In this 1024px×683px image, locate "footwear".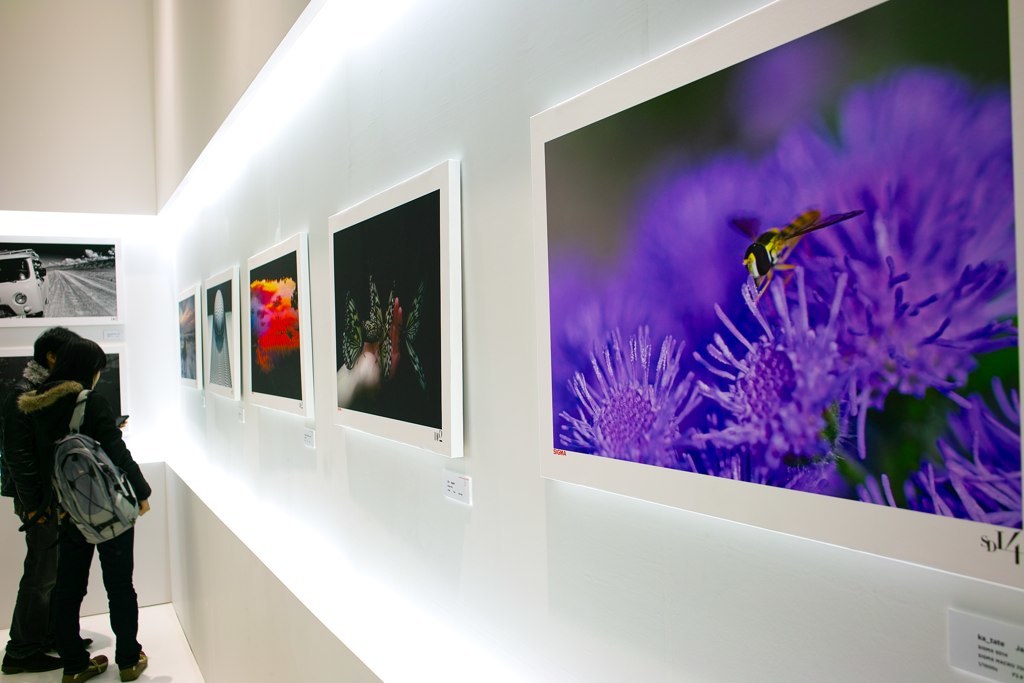
Bounding box: box=[77, 631, 94, 647].
